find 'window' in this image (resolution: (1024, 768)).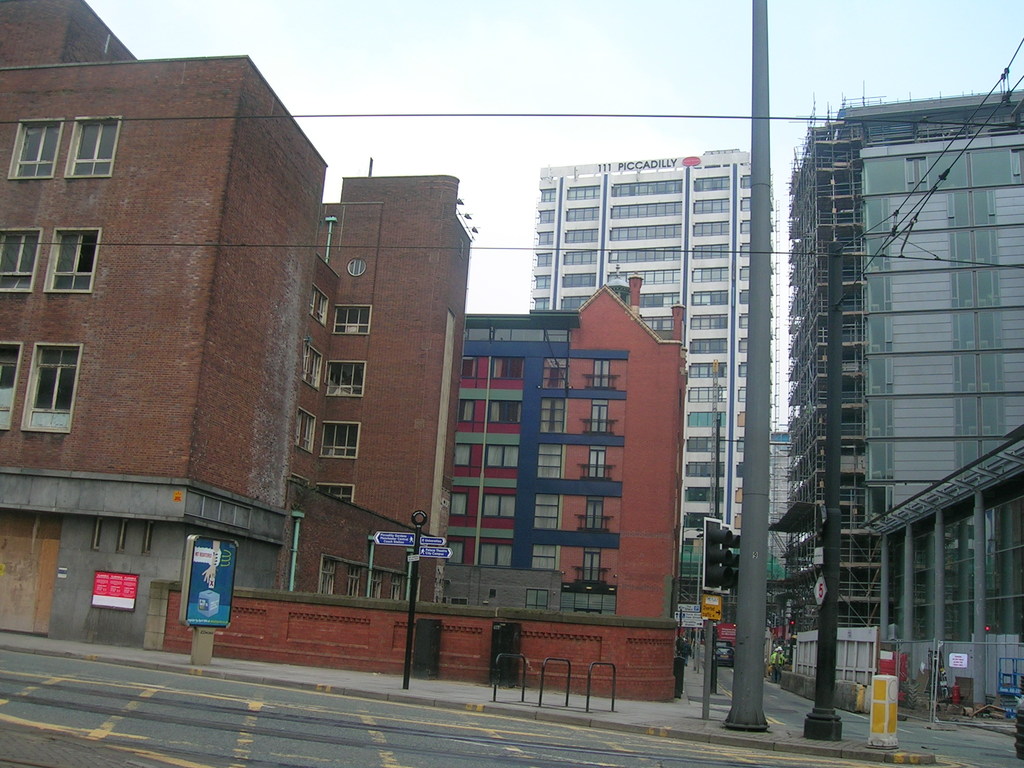
crop(52, 230, 102, 288).
